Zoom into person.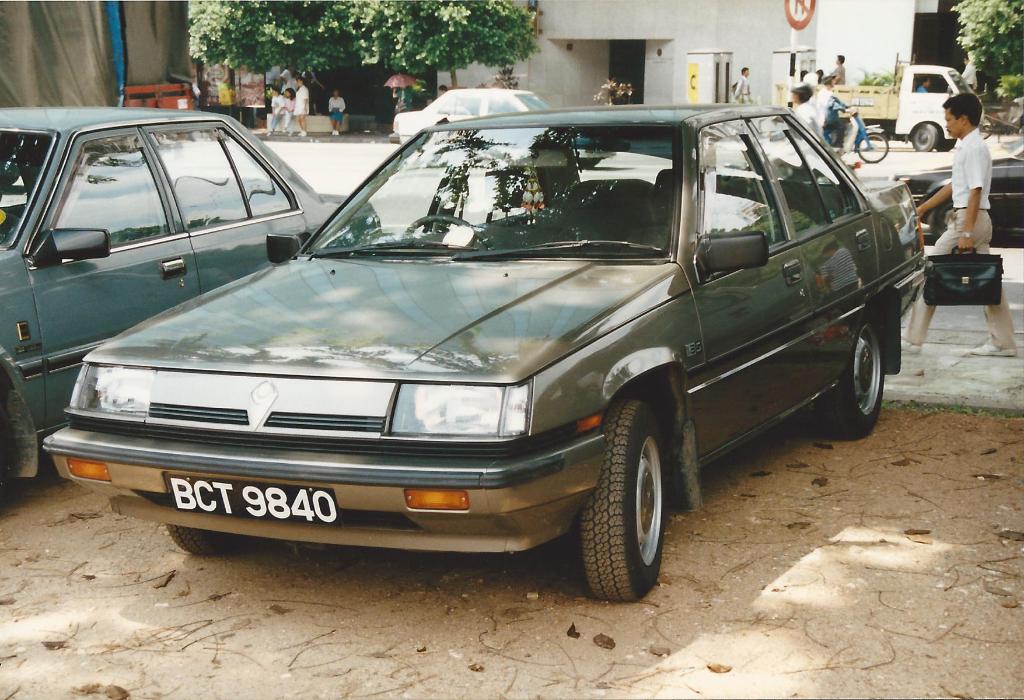
Zoom target: [810,68,859,170].
